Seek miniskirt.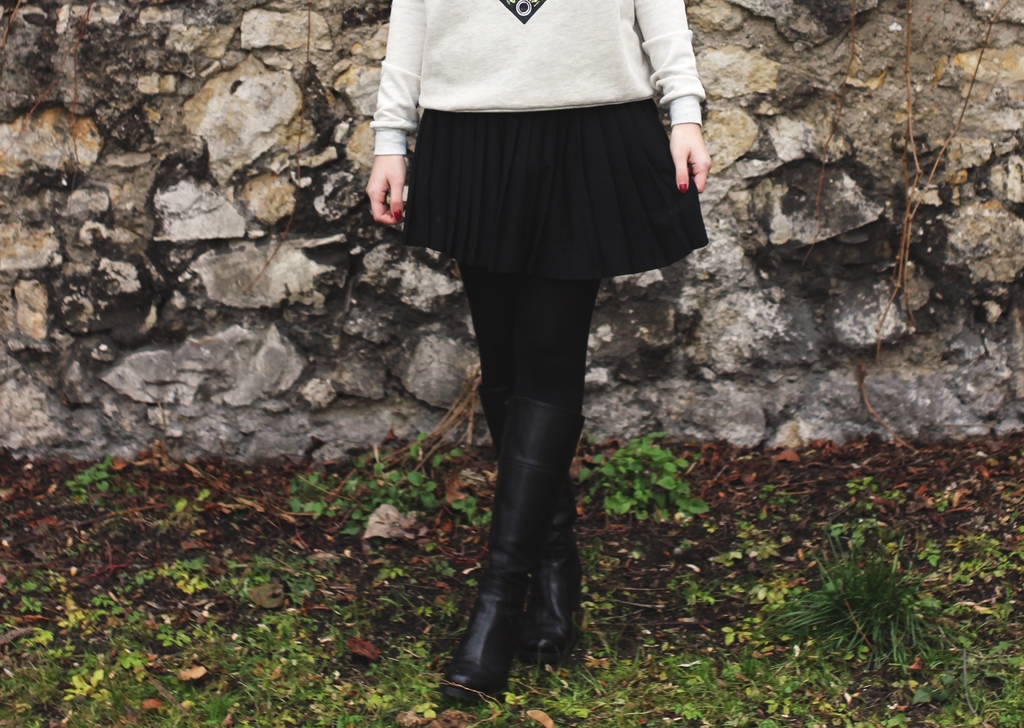
locate(401, 98, 708, 274).
